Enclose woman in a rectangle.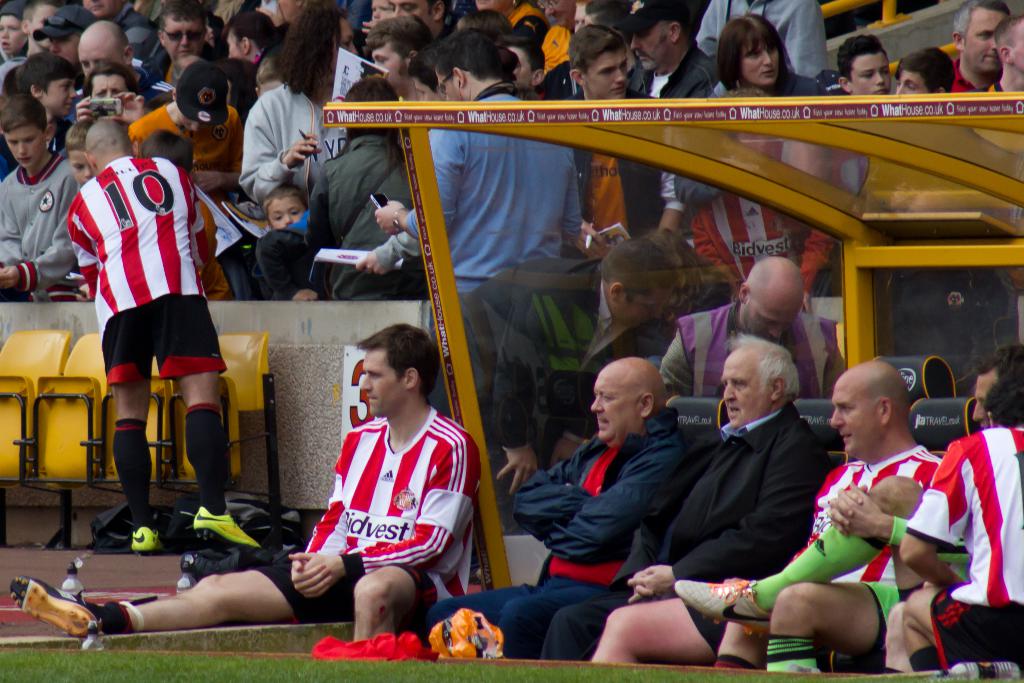
BBox(694, 11, 828, 106).
